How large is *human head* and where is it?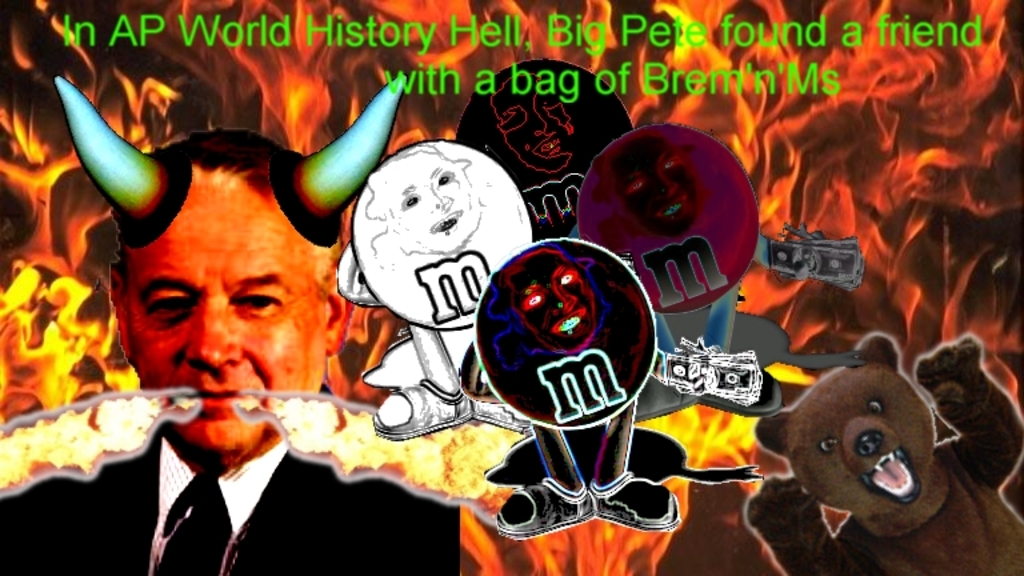
Bounding box: 491, 73, 577, 180.
